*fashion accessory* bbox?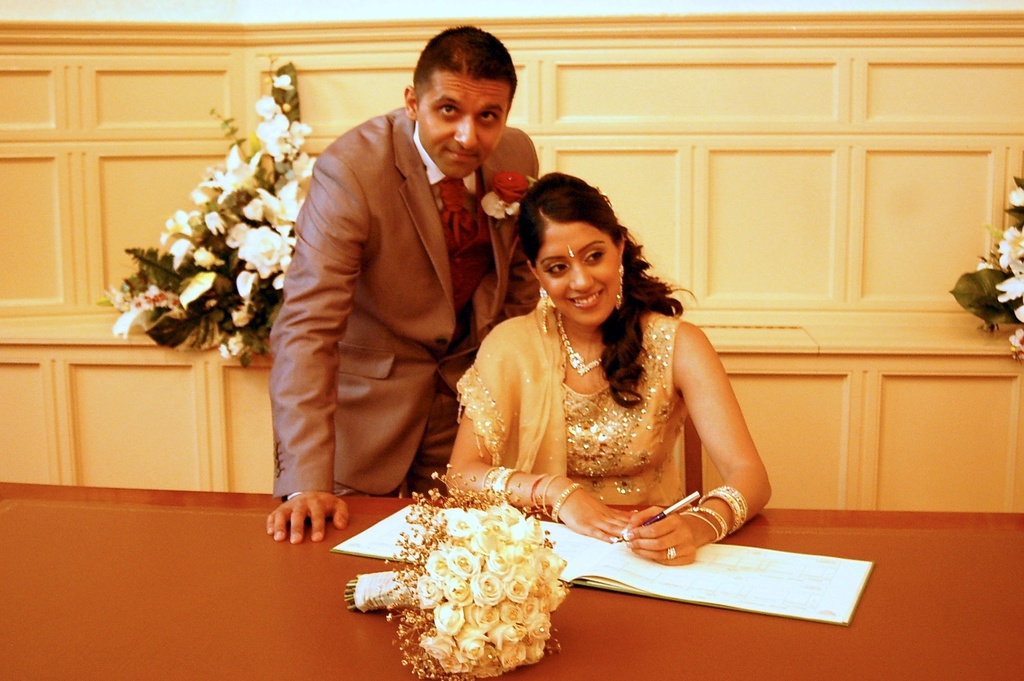
pyautogui.locateOnScreen(540, 470, 569, 518)
